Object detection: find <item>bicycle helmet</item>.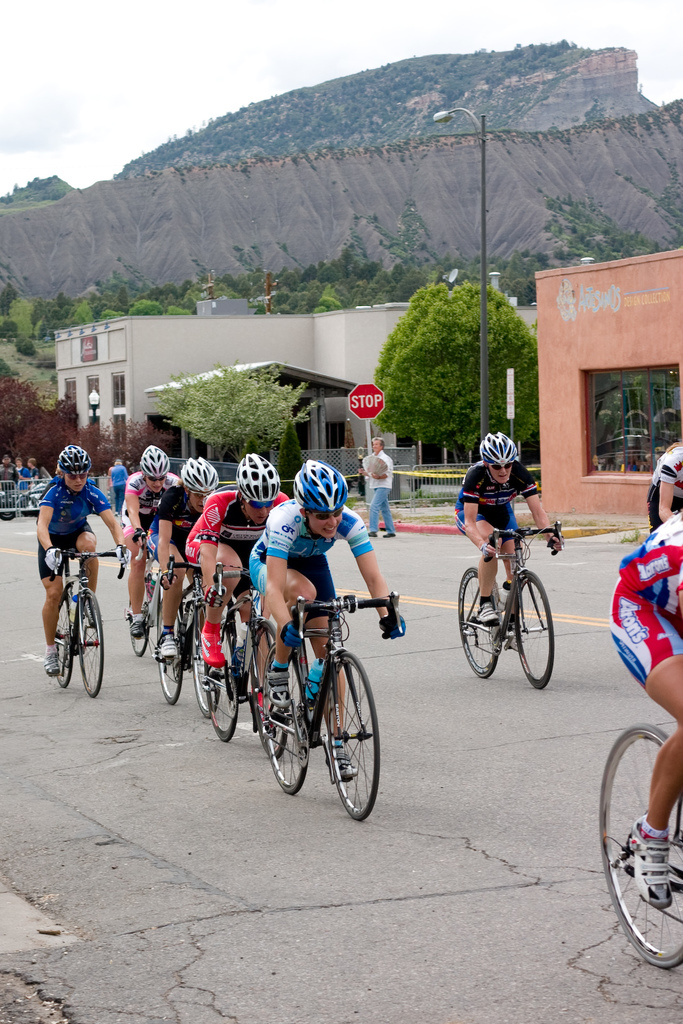
<box>237,451,279,502</box>.
